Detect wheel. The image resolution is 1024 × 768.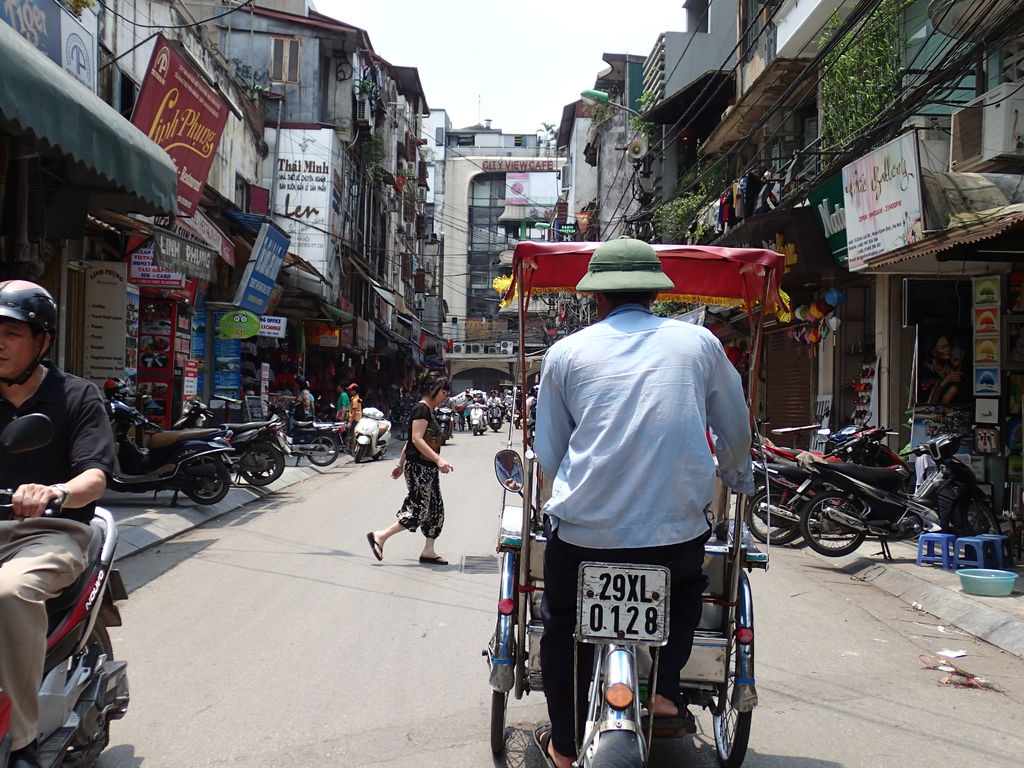
{"x1": 963, "y1": 499, "x2": 1000, "y2": 551}.
